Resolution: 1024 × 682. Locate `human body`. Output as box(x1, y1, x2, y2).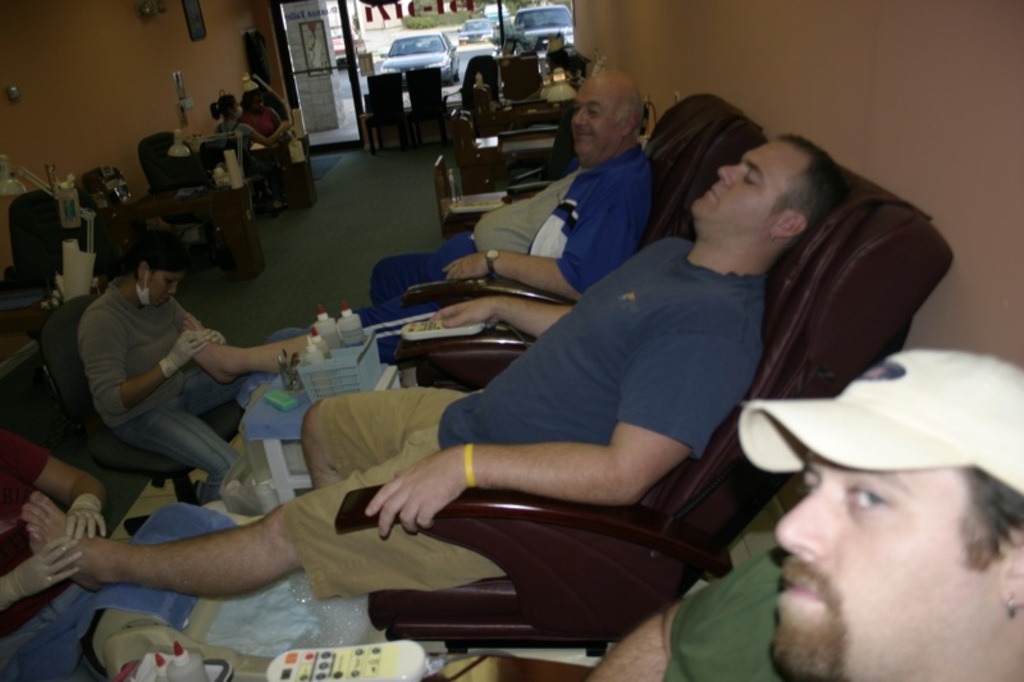
box(76, 282, 307, 503).
